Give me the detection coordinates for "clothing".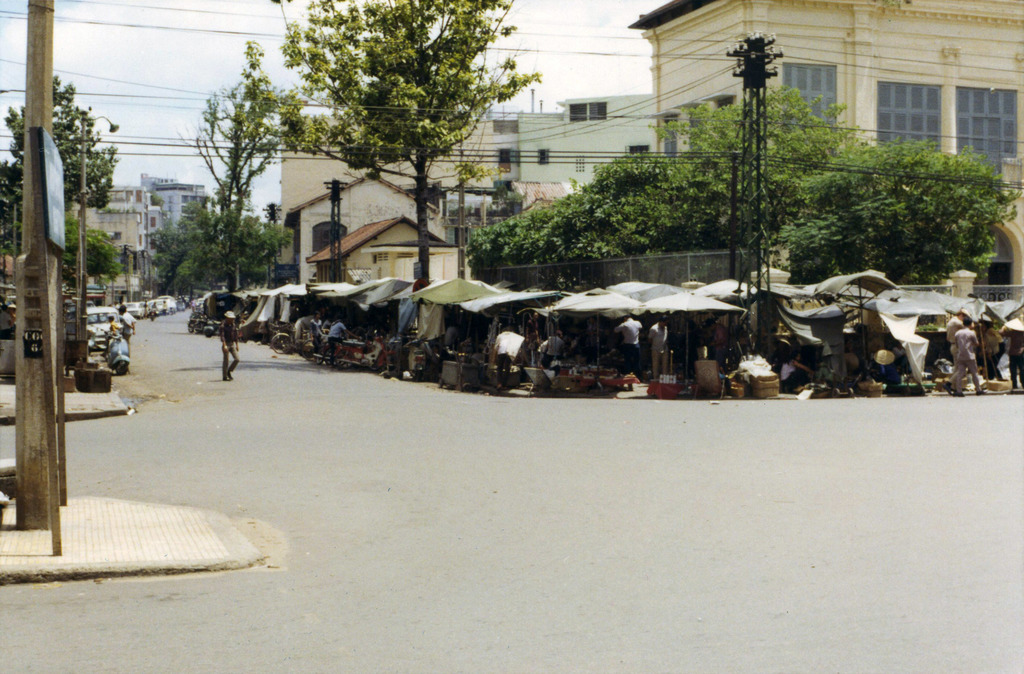
[left=944, top=315, right=957, bottom=379].
